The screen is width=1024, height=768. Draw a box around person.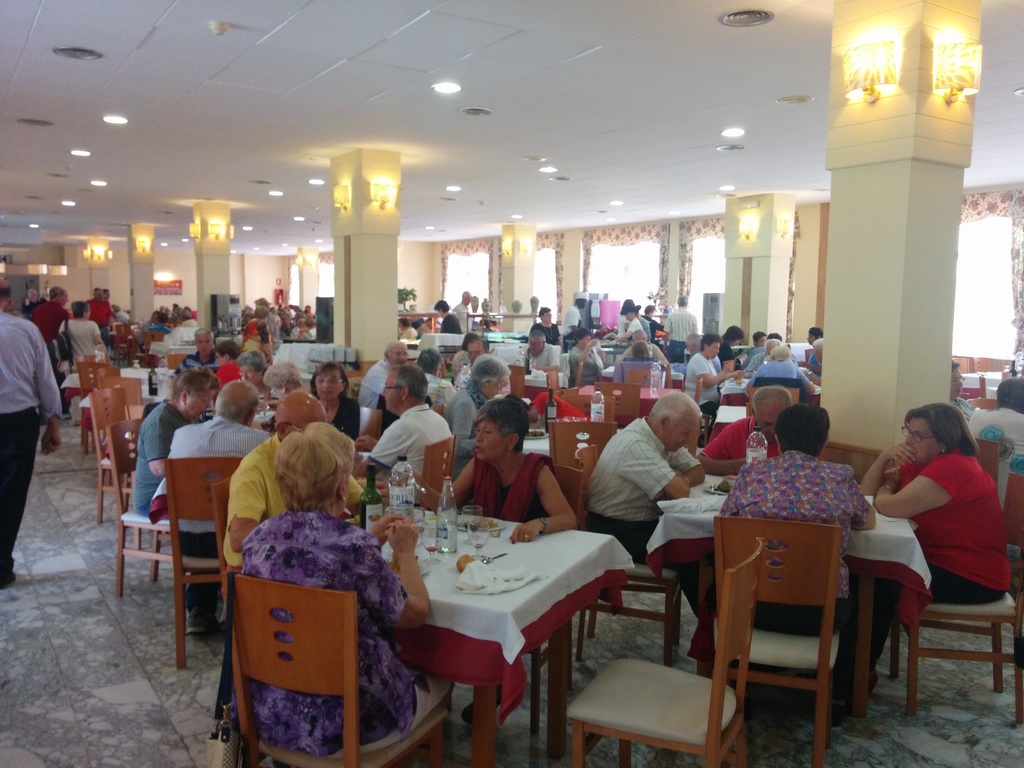
<region>715, 403, 874, 716</region>.
